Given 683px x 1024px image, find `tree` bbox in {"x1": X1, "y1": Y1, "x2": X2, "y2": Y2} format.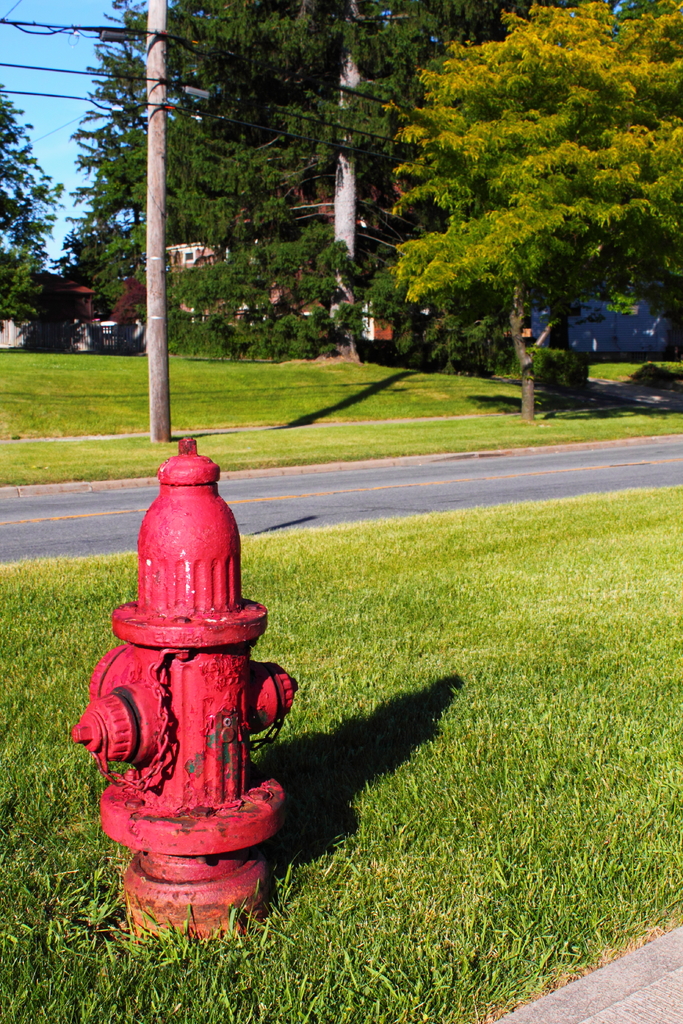
{"x1": 65, "y1": 3, "x2": 359, "y2": 332}.
